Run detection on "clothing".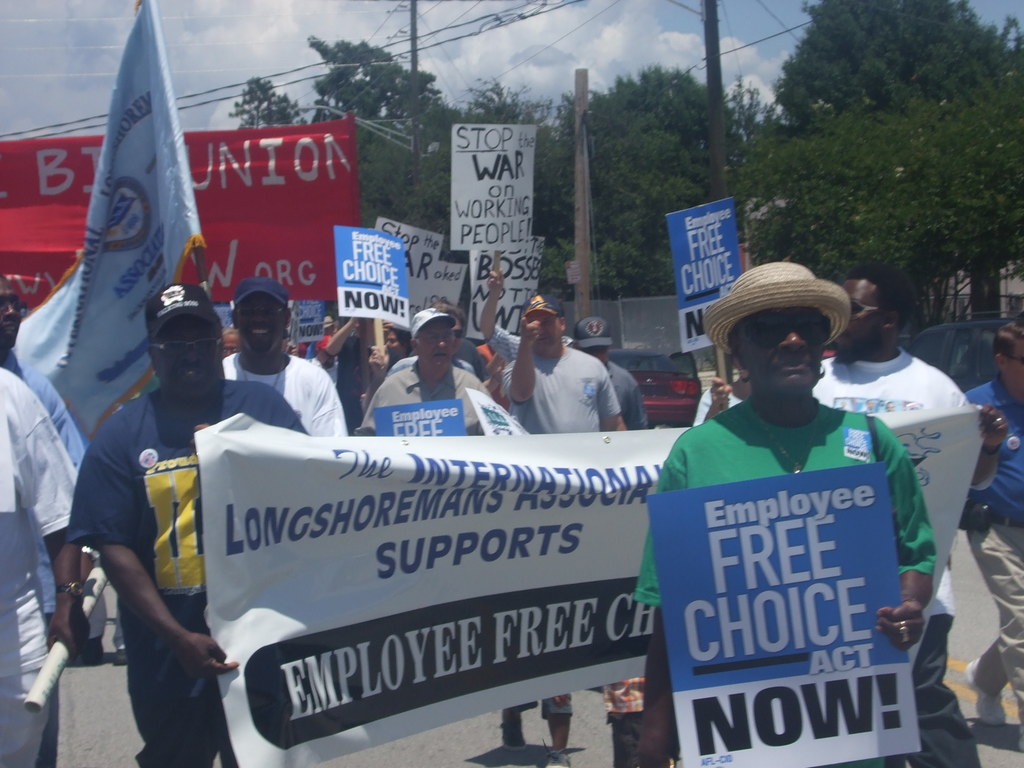
Result: 357 364 493 440.
